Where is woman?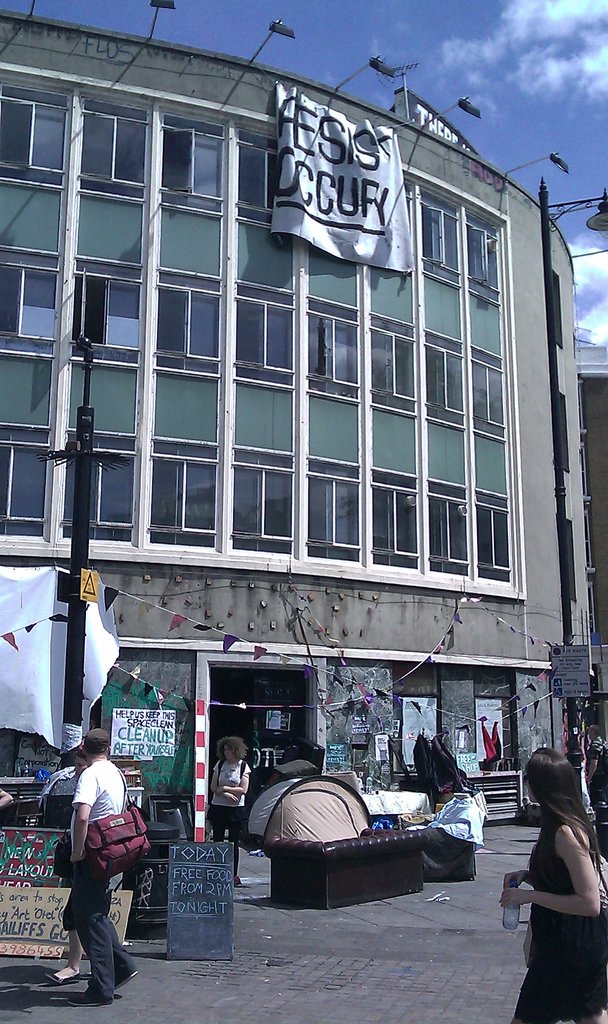
Rect(45, 749, 95, 987).
